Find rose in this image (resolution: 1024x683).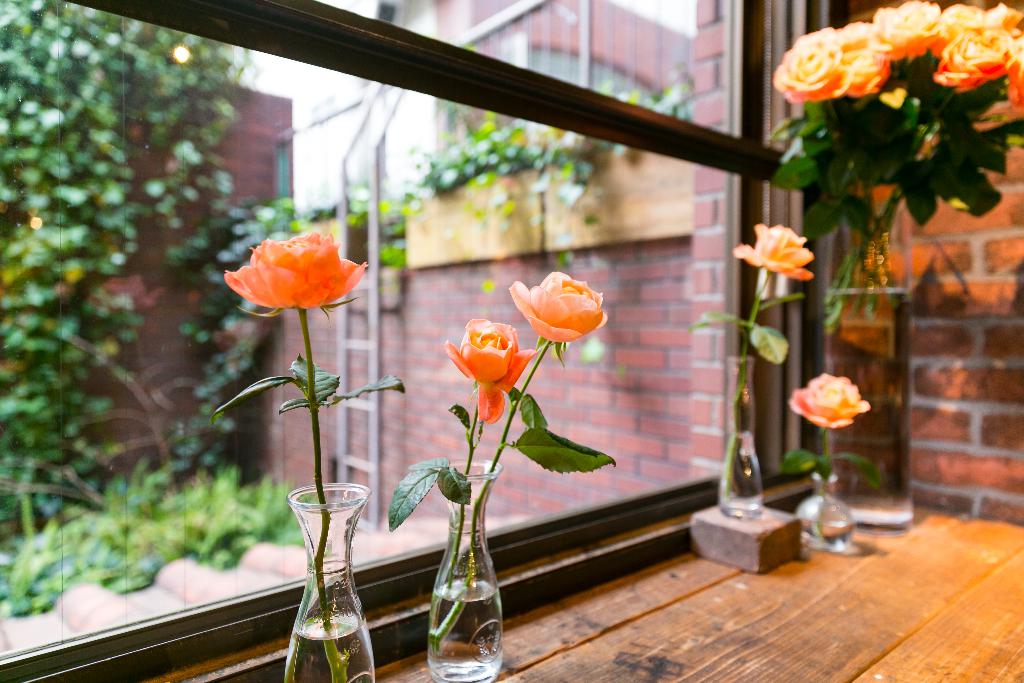
x1=225, y1=227, x2=369, y2=311.
